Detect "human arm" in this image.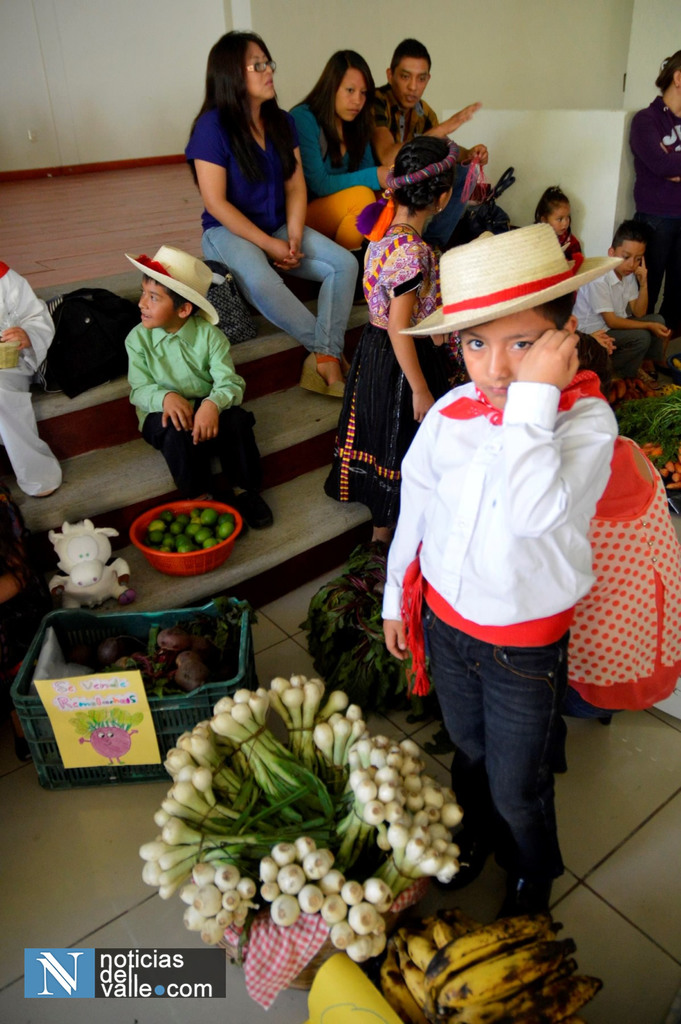
Detection: BBox(588, 324, 618, 359).
